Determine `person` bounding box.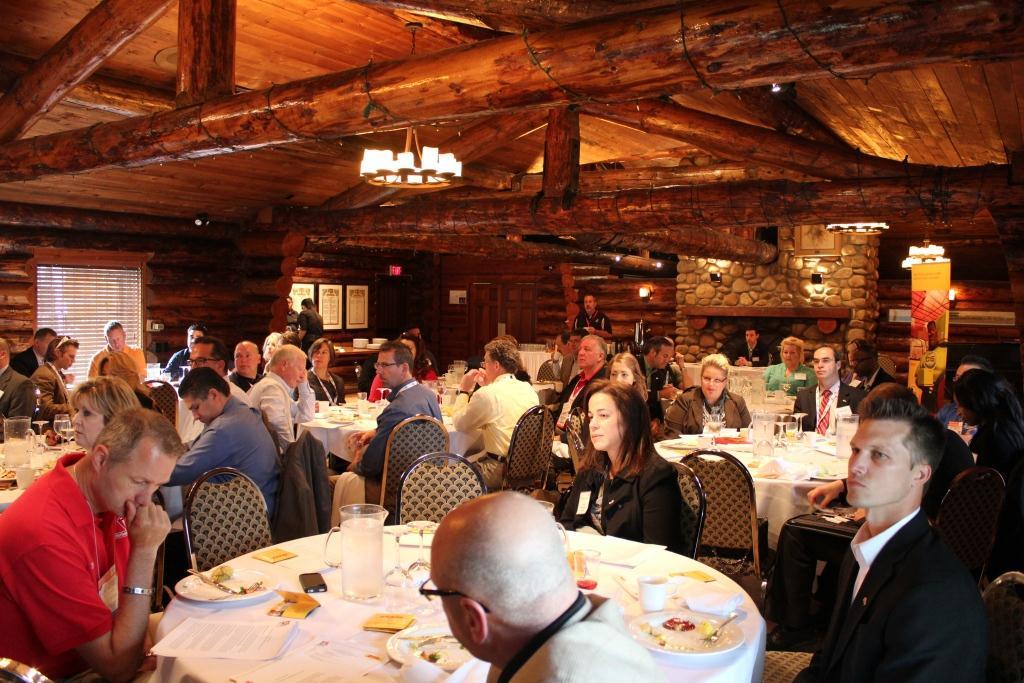
Determined: (797, 343, 865, 433).
